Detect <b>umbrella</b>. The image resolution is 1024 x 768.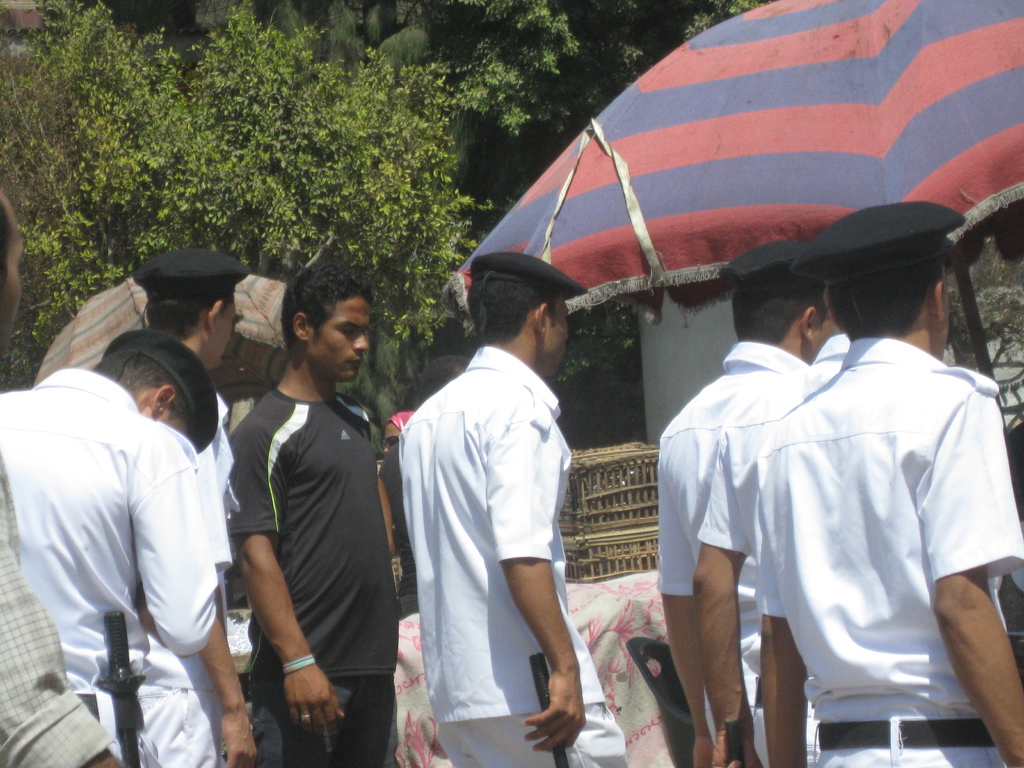
detection(28, 277, 295, 429).
